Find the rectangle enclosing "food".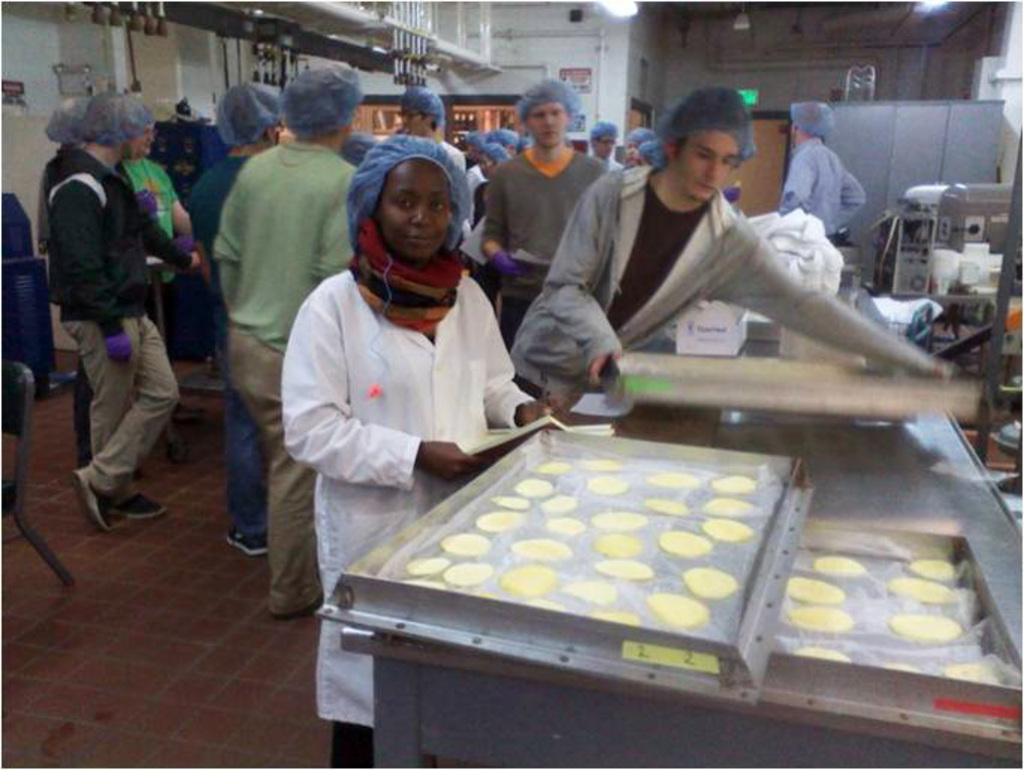
(534, 456, 568, 474).
